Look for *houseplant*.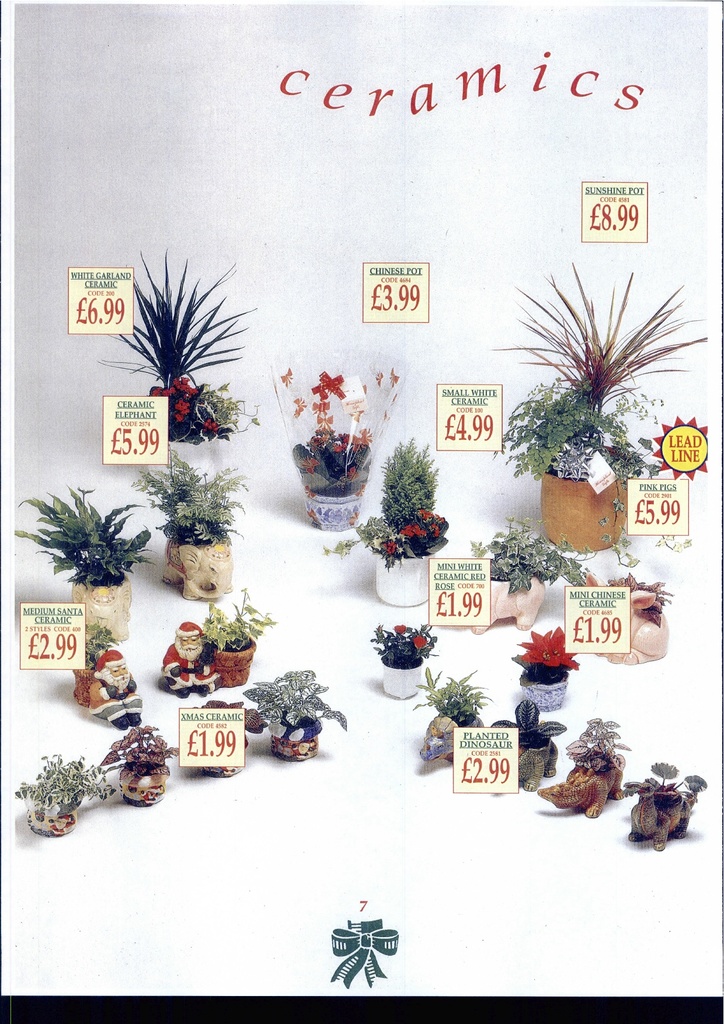
Found: locate(491, 260, 709, 556).
